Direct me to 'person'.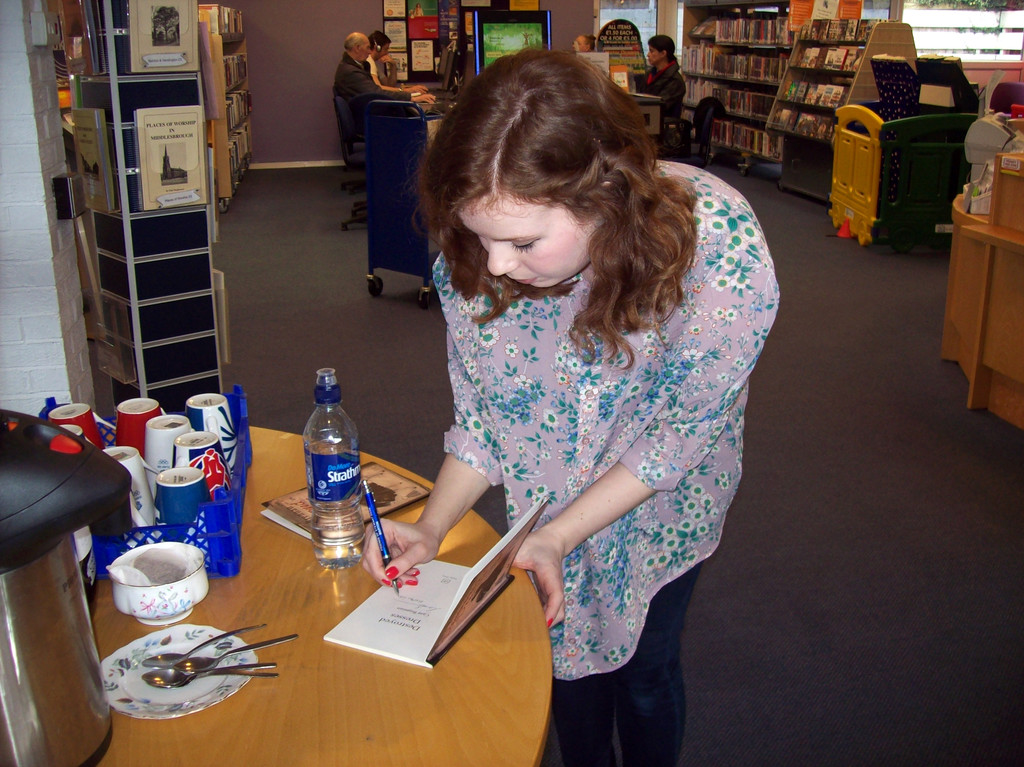
Direction: [left=399, top=70, right=769, bottom=764].
